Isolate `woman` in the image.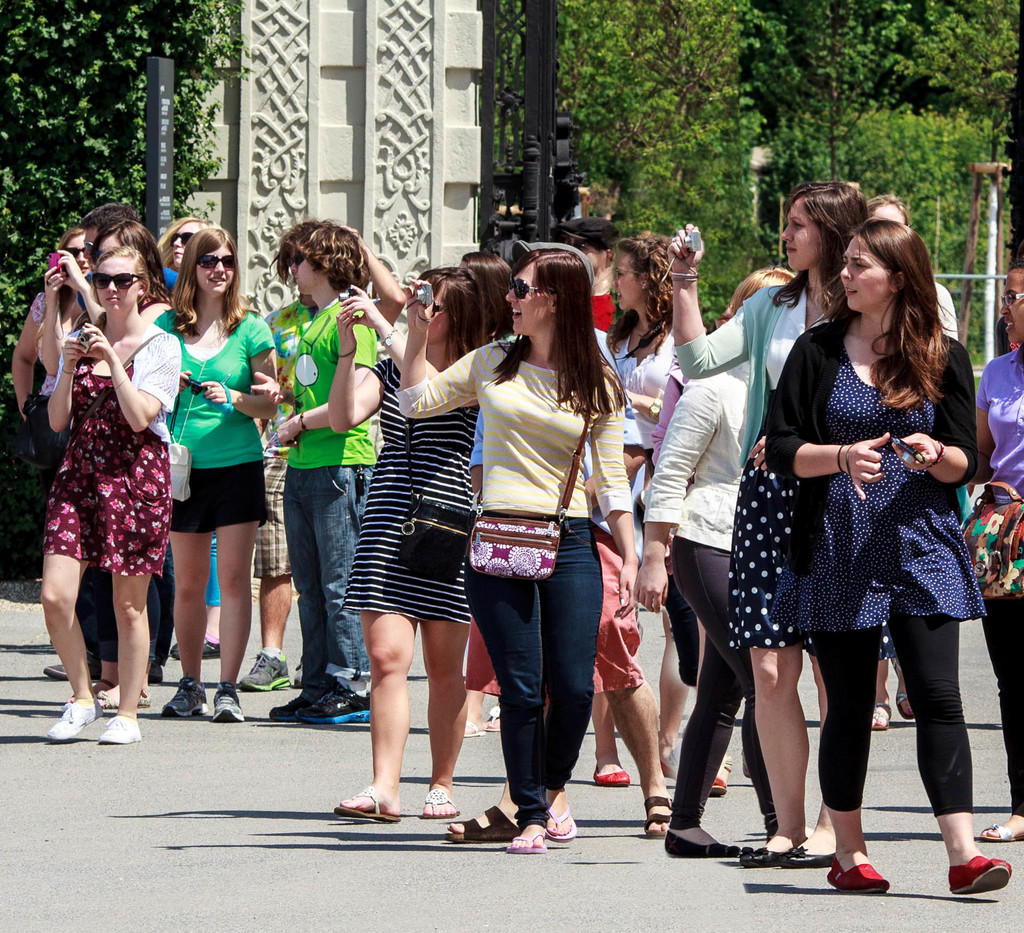
Isolated region: {"left": 664, "top": 178, "right": 874, "bottom": 870}.
